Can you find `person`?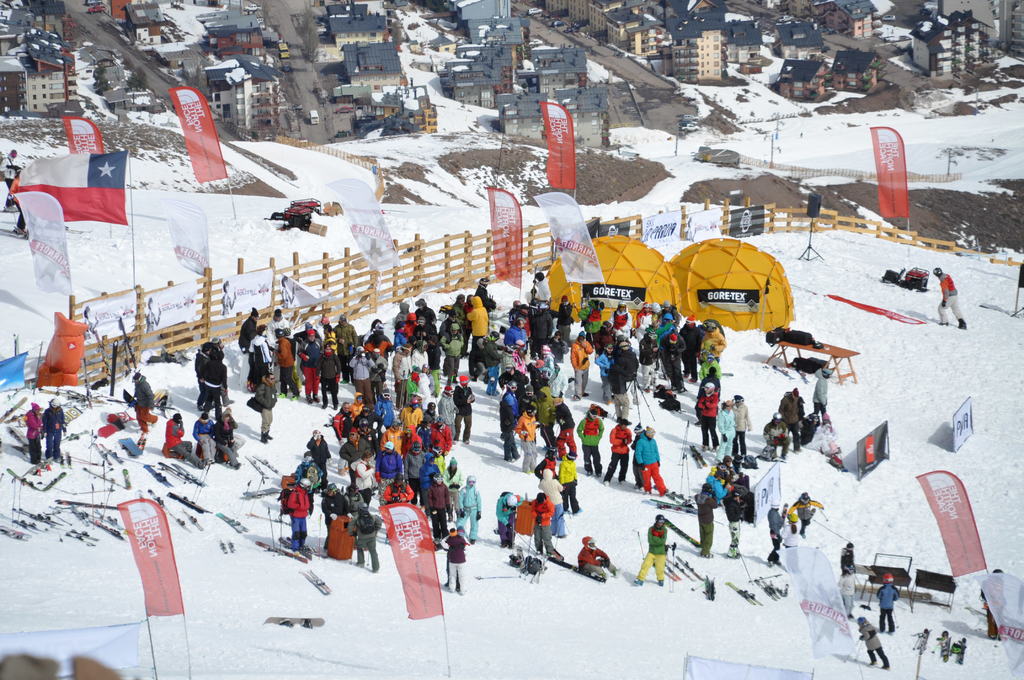
Yes, bounding box: 206, 409, 243, 467.
